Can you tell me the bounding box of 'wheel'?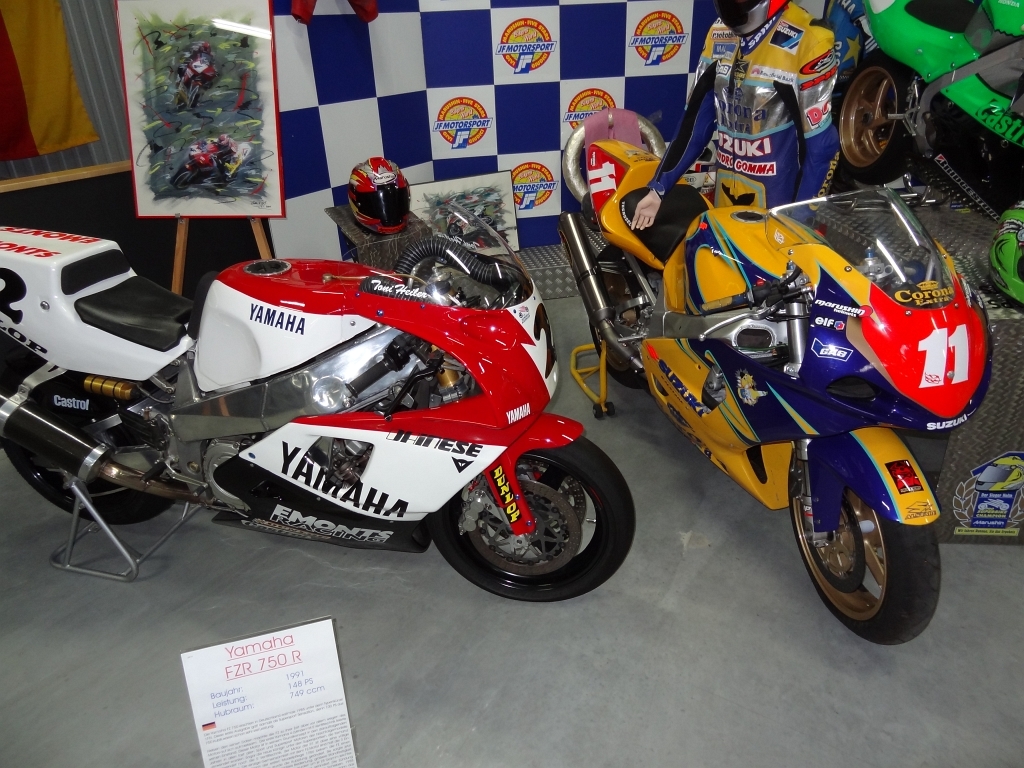
0 357 186 529.
